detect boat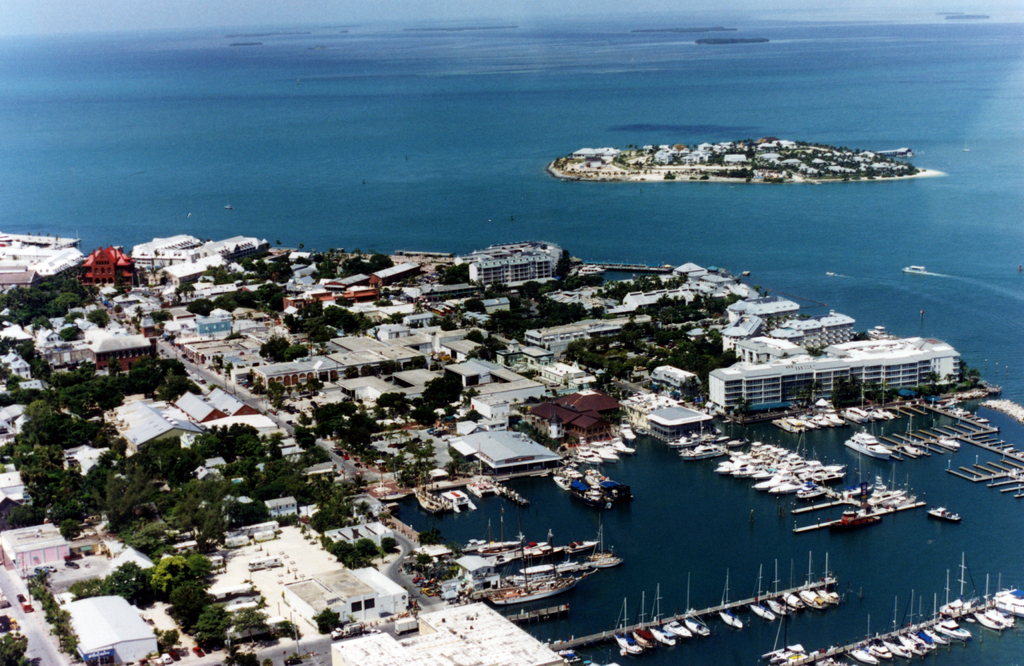
detection(852, 645, 881, 665)
